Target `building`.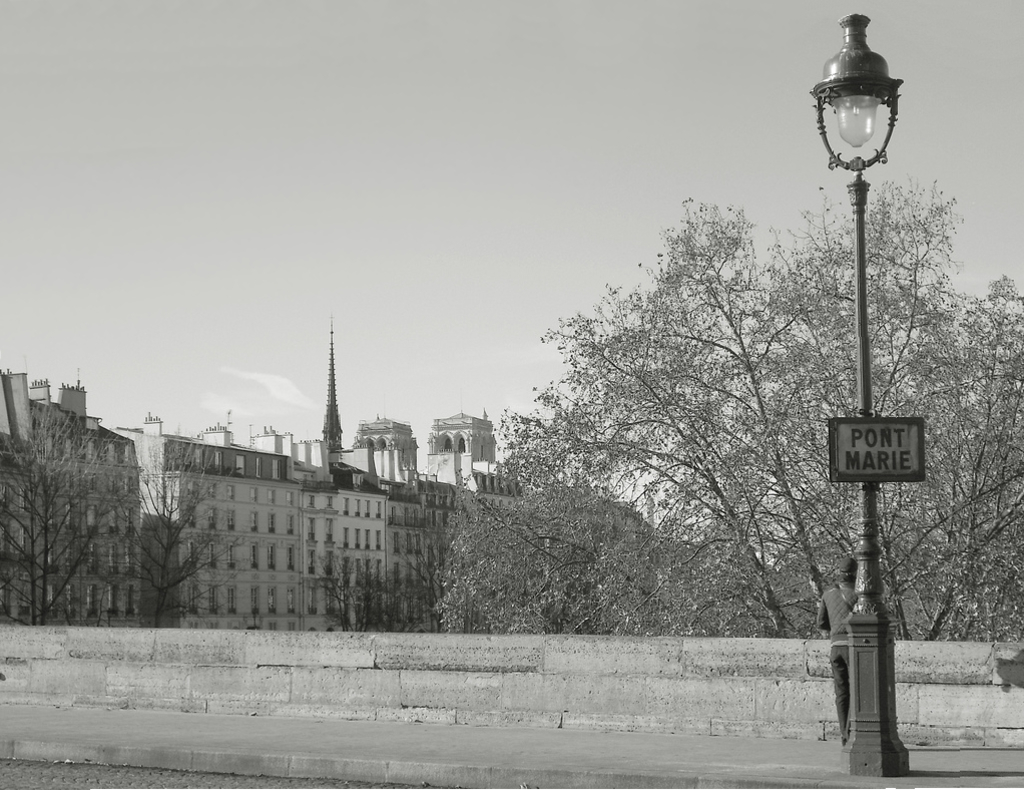
Target region: 320, 316, 345, 452.
